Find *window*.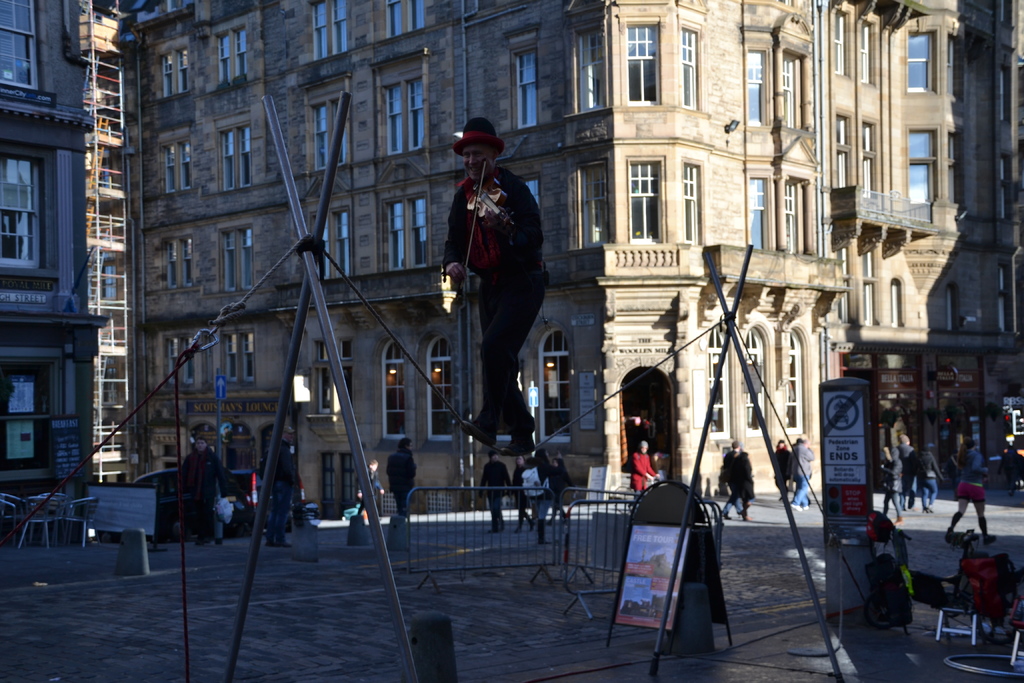
[x1=856, y1=22, x2=869, y2=83].
